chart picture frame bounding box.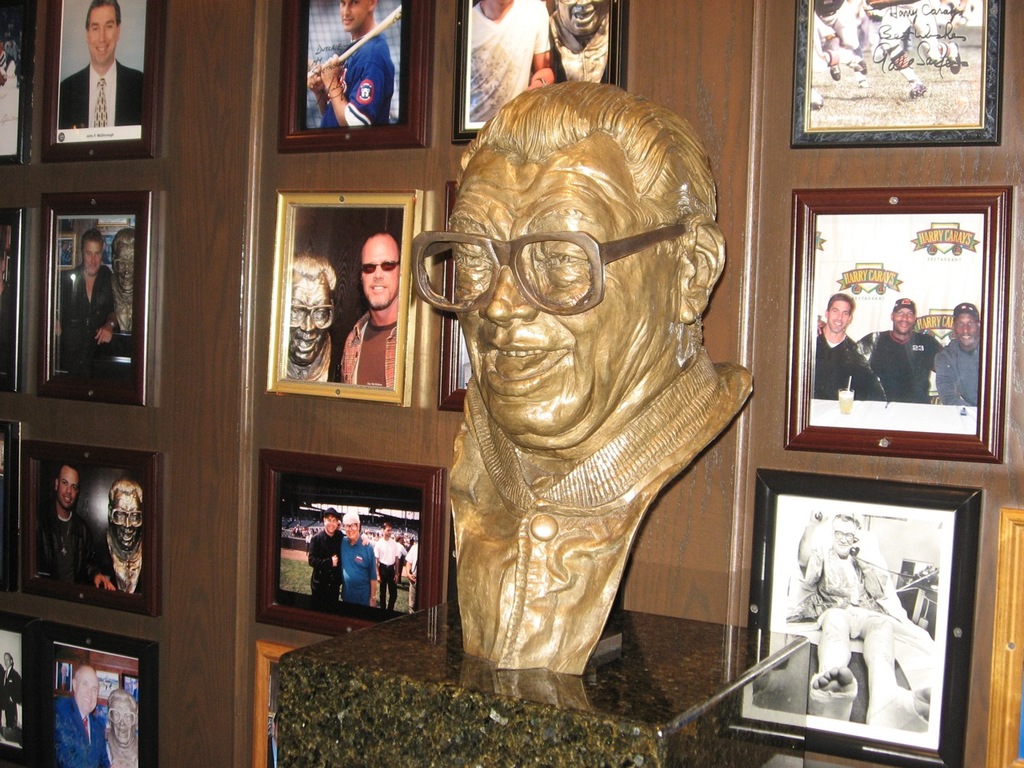
Charted: (27,191,163,421).
